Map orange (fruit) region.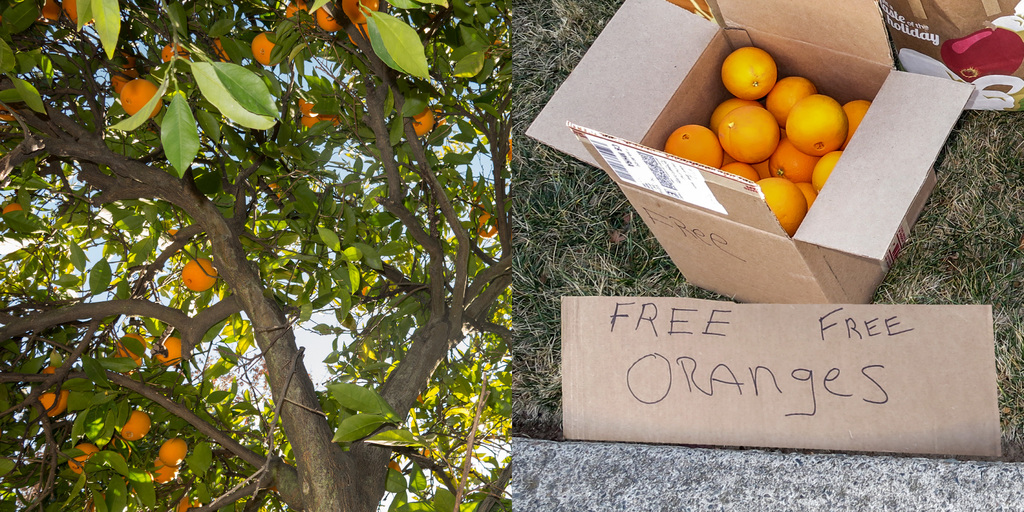
Mapped to region(246, 29, 271, 65).
